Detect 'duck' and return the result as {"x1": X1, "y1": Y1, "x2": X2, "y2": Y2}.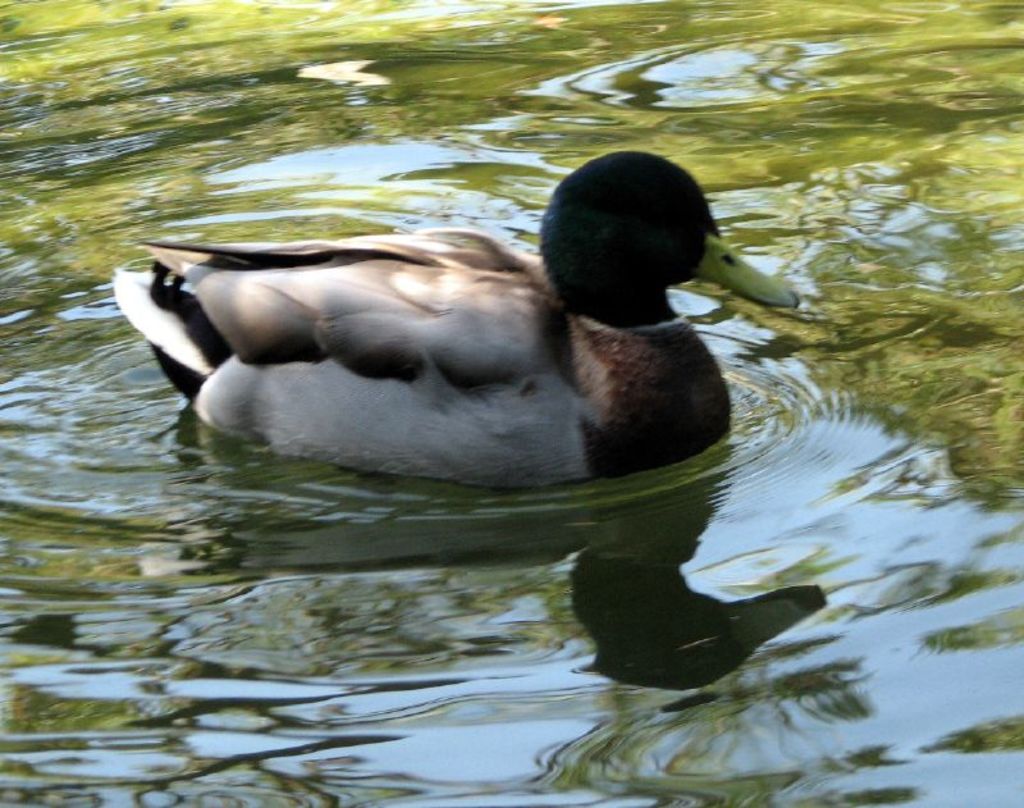
{"x1": 106, "y1": 151, "x2": 796, "y2": 485}.
